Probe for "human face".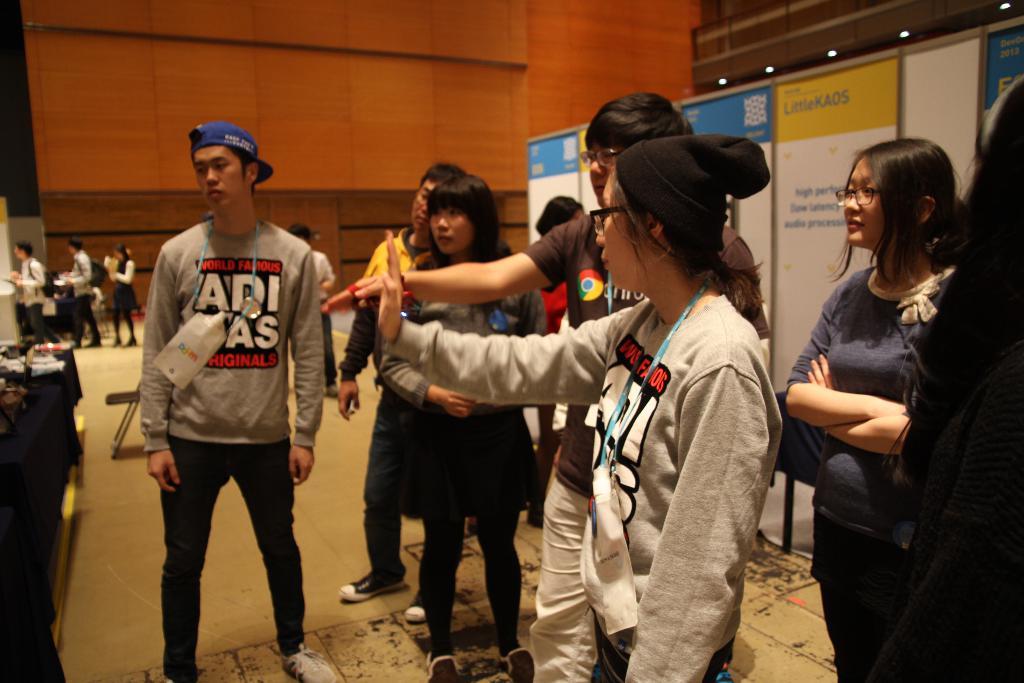
Probe result: locate(844, 153, 884, 249).
